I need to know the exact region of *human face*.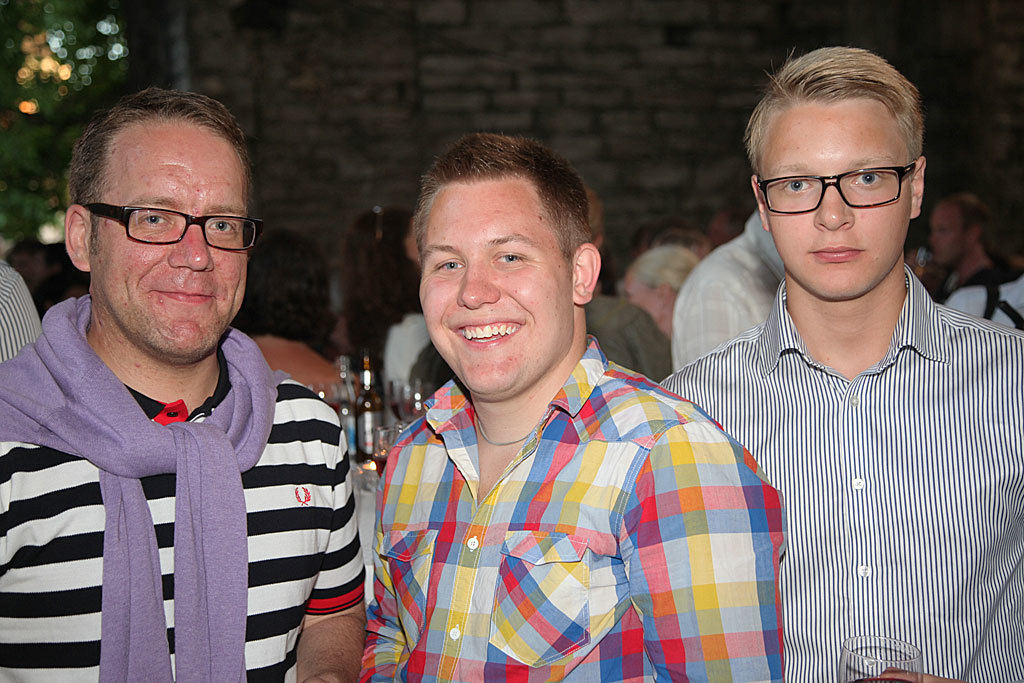
Region: crop(418, 183, 571, 400).
